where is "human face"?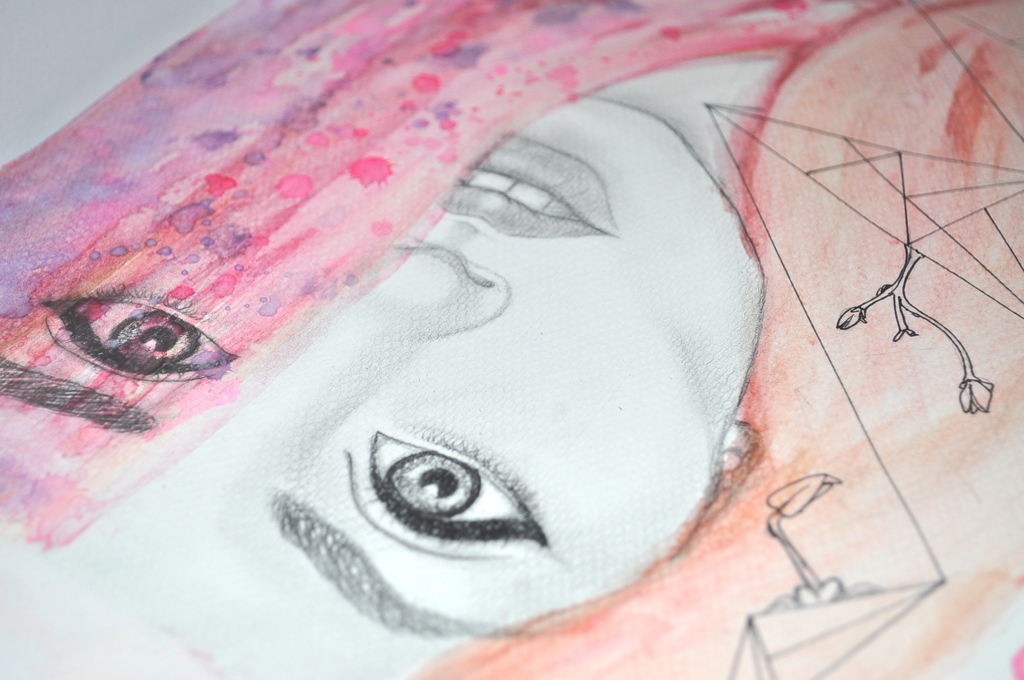
{"x1": 0, "y1": 59, "x2": 762, "y2": 679}.
